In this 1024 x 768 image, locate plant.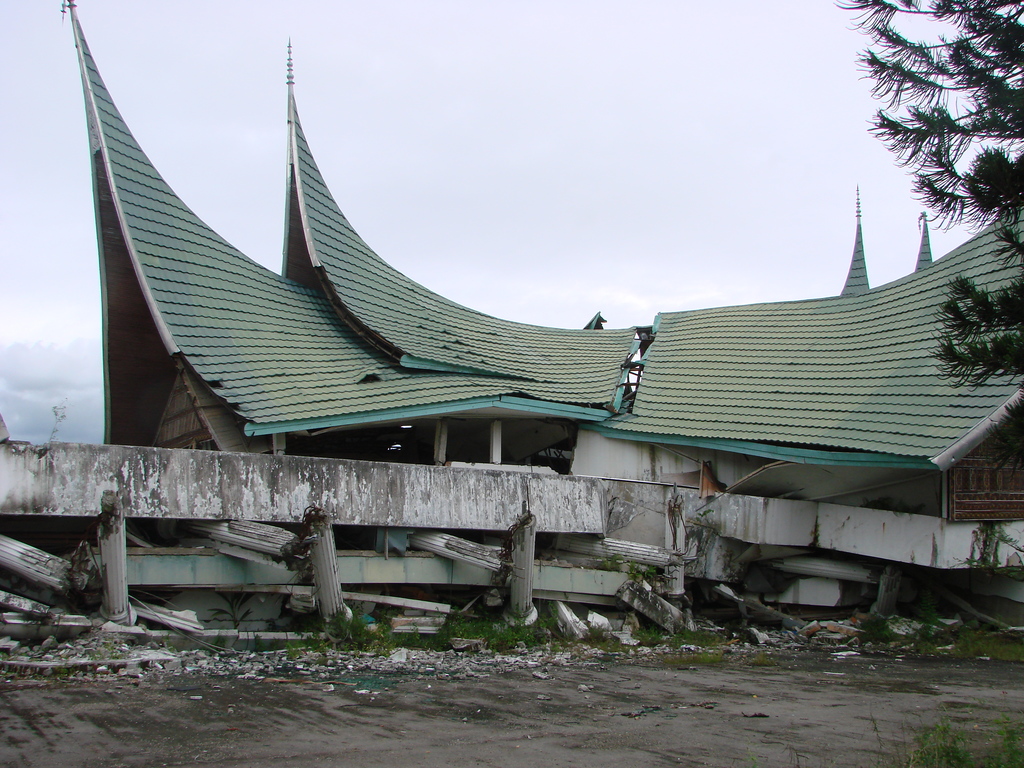
Bounding box: BBox(578, 623, 646, 660).
